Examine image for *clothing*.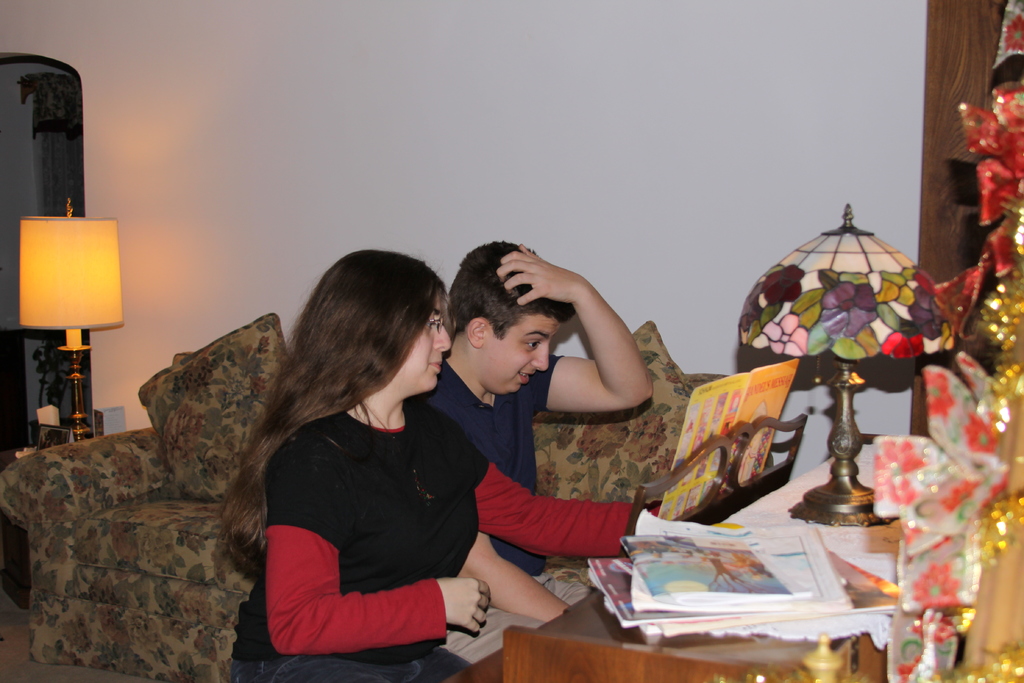
Examination result: locate(227, 397, 637, 682).
